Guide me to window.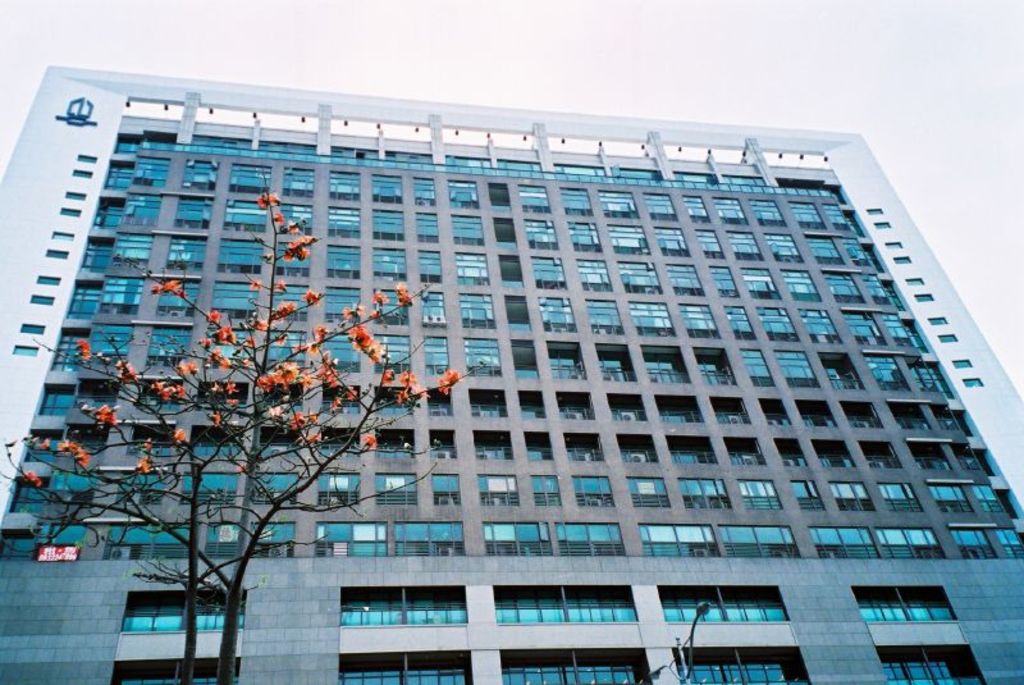
Guidance: BBox(324, 283, 356, 323).
